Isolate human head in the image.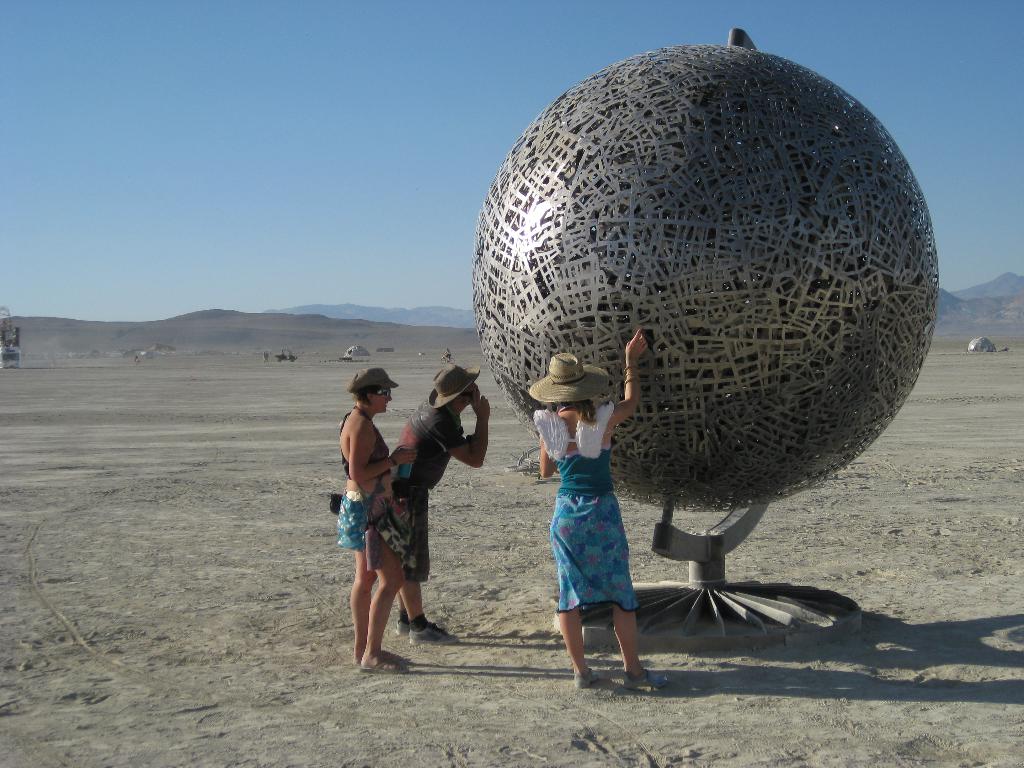
Isolated region: 543,351,588,404.
